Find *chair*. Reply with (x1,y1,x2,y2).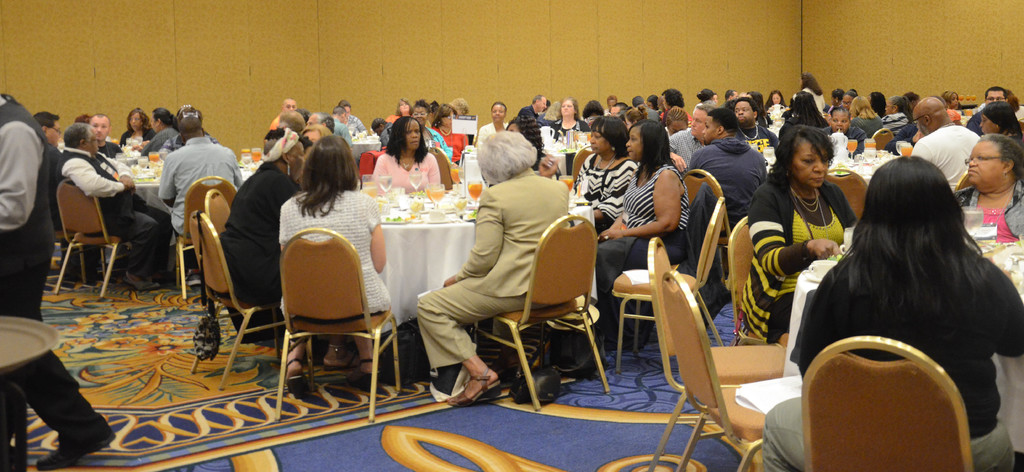
(950,172,971,199).
